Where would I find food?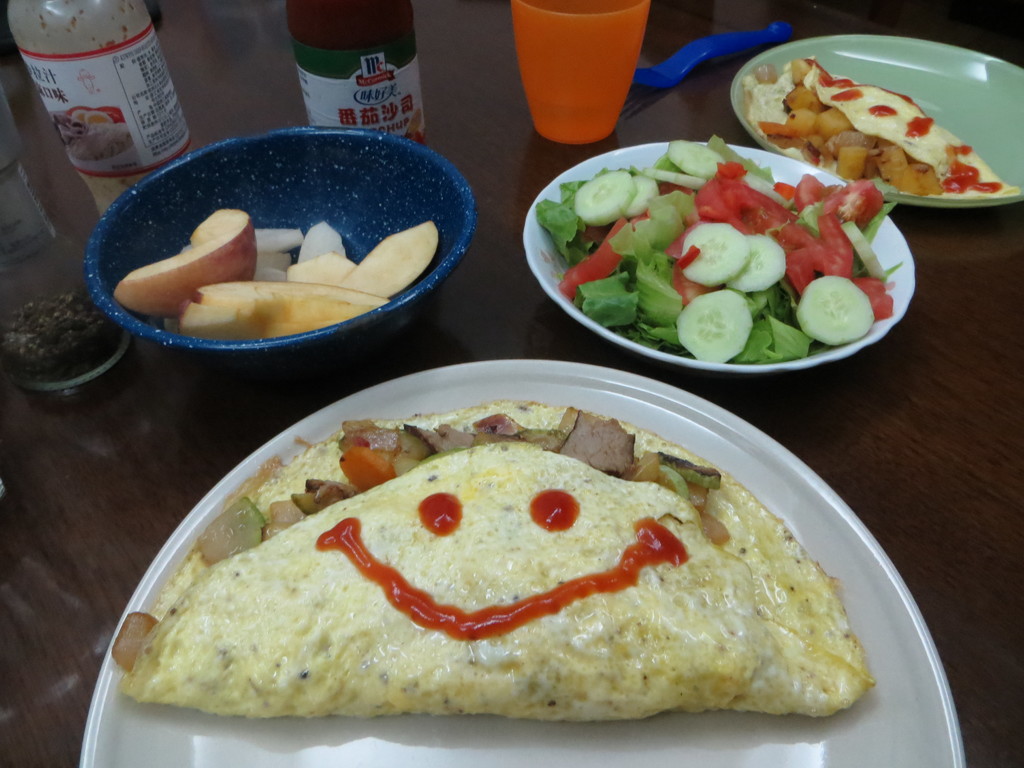
At <box>111,398,872,722</box>.
